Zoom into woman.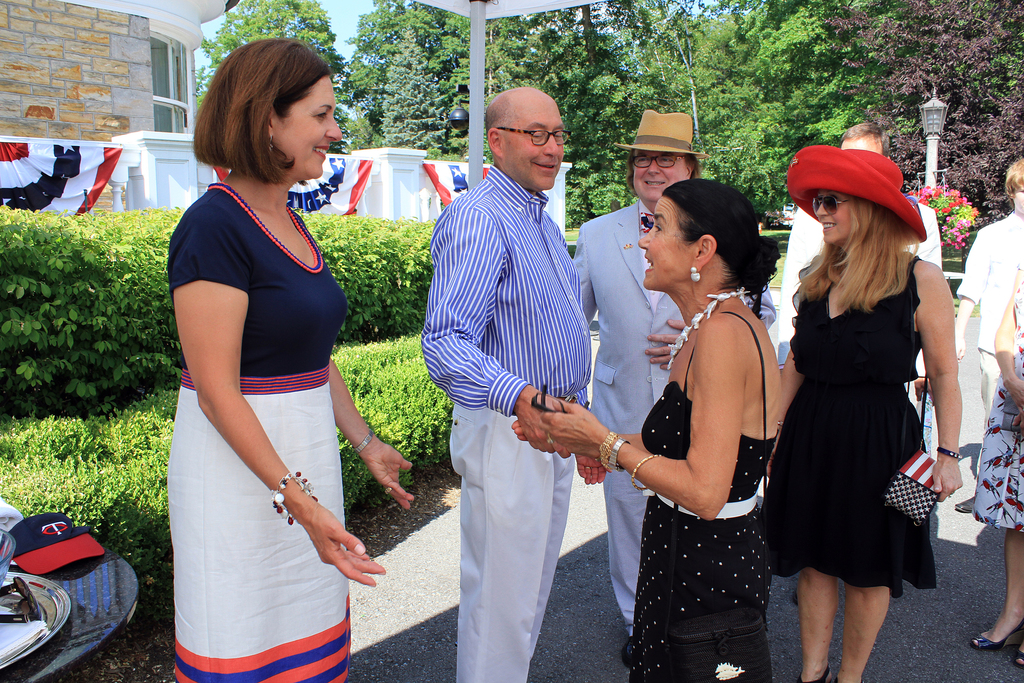
Zoom target: 771:136:963:682.
